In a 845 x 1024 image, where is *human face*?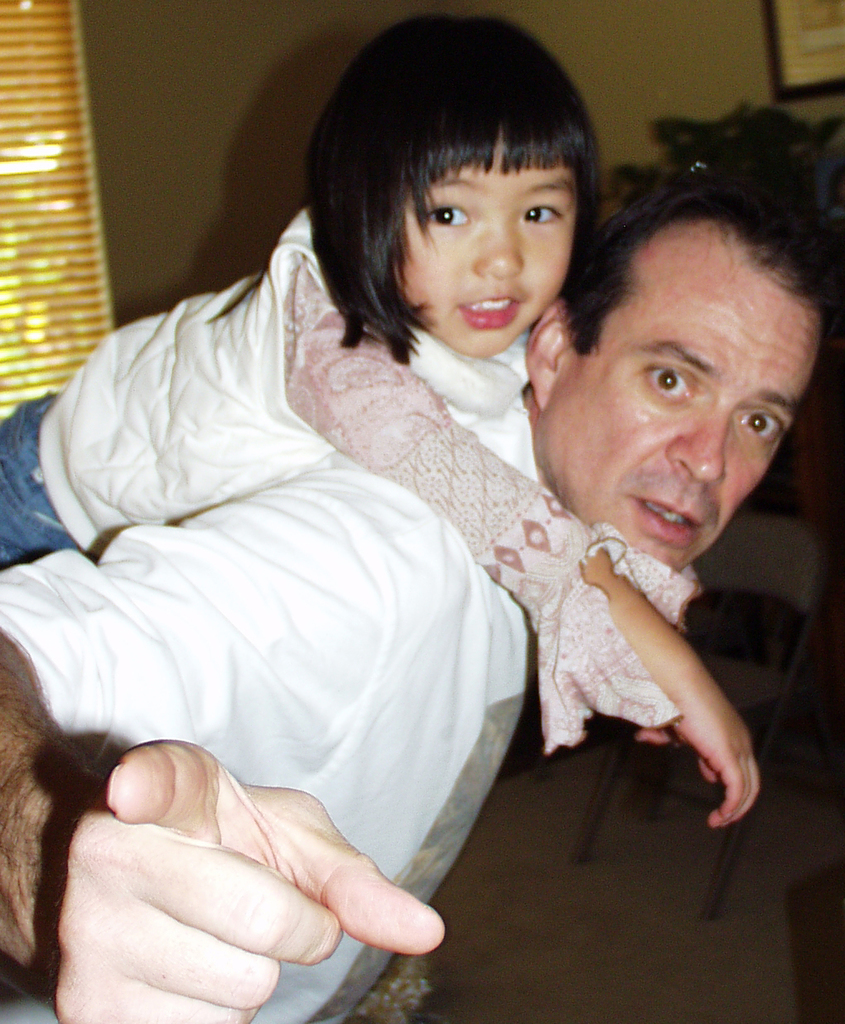
<box>396,135,572,351</box>.
